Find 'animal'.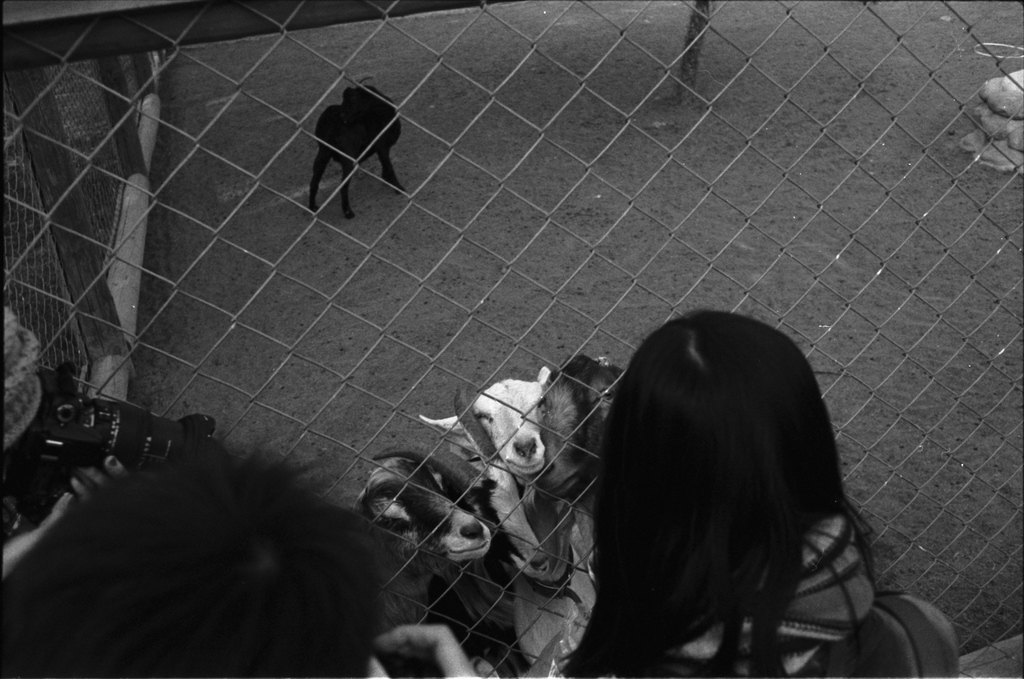
[392,393,591,677].
